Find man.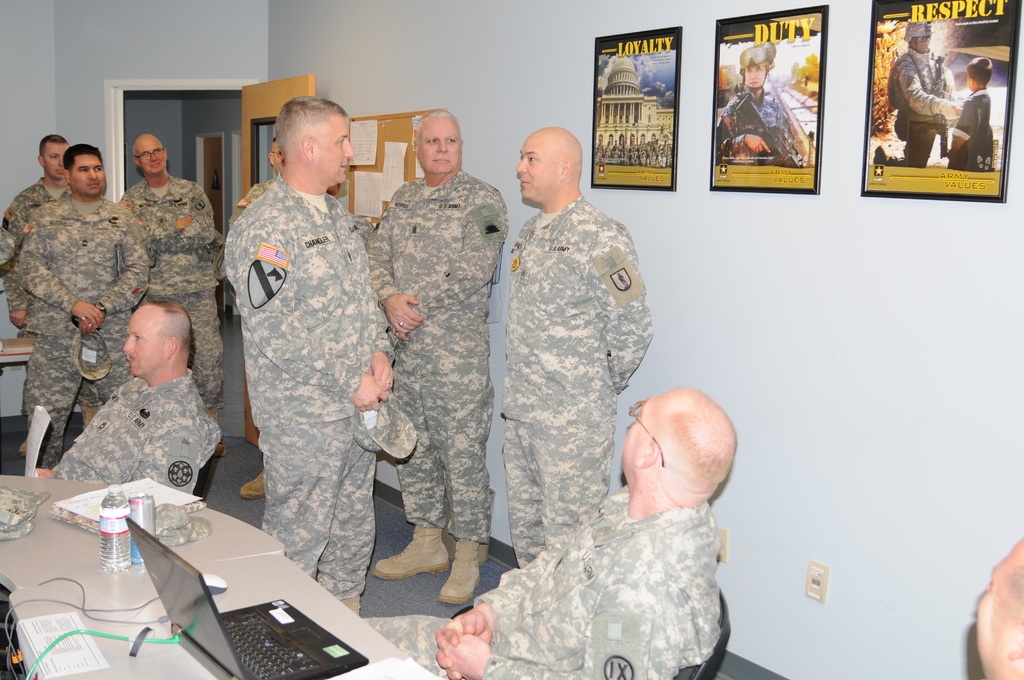
[x1=371, y1=108, x2=509, y2=605].
